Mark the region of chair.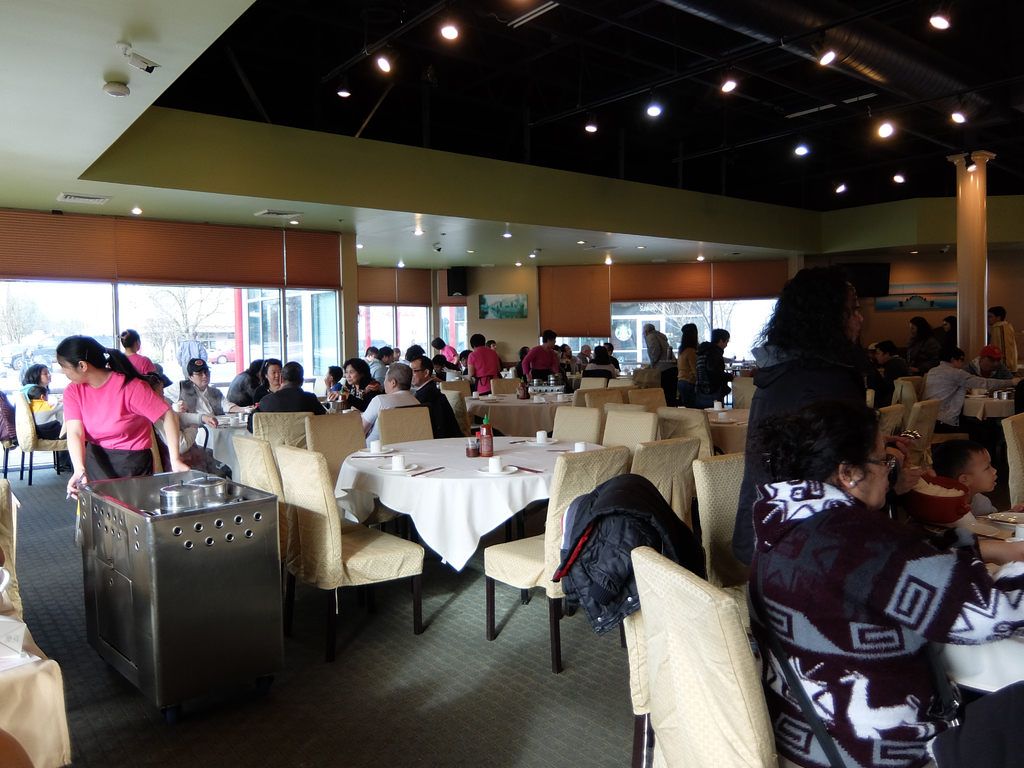
Region: left=439, top=392, right=472, bottom=439.
